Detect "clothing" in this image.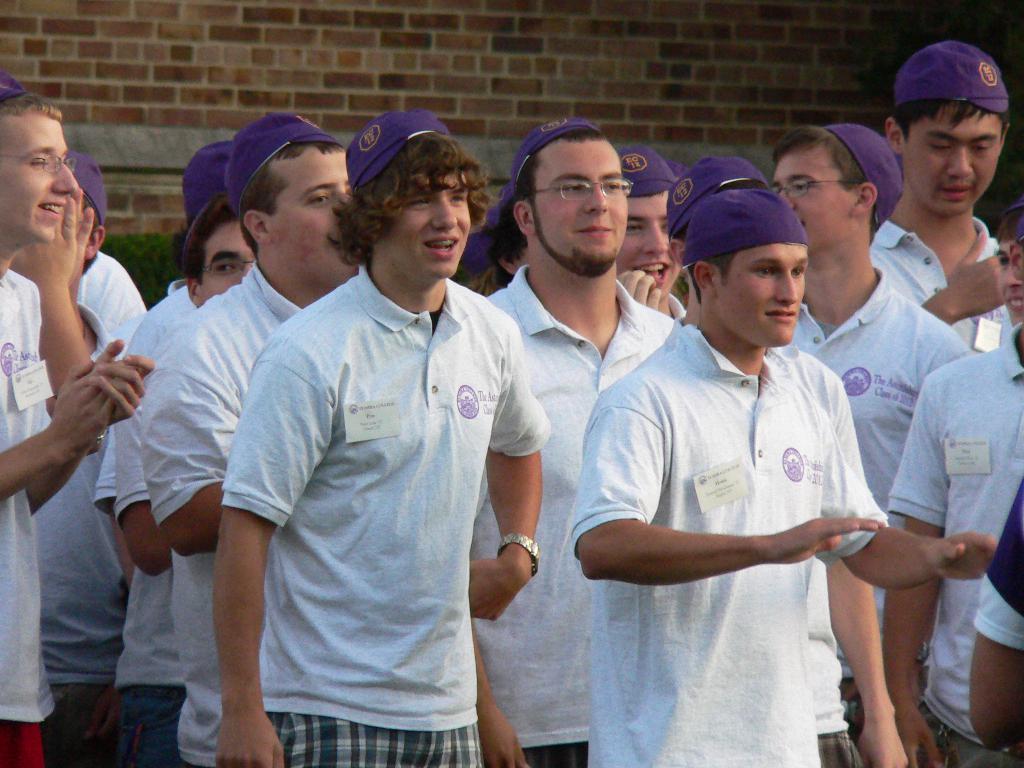
Detection: l=37, t=246, r=146, b=722.
